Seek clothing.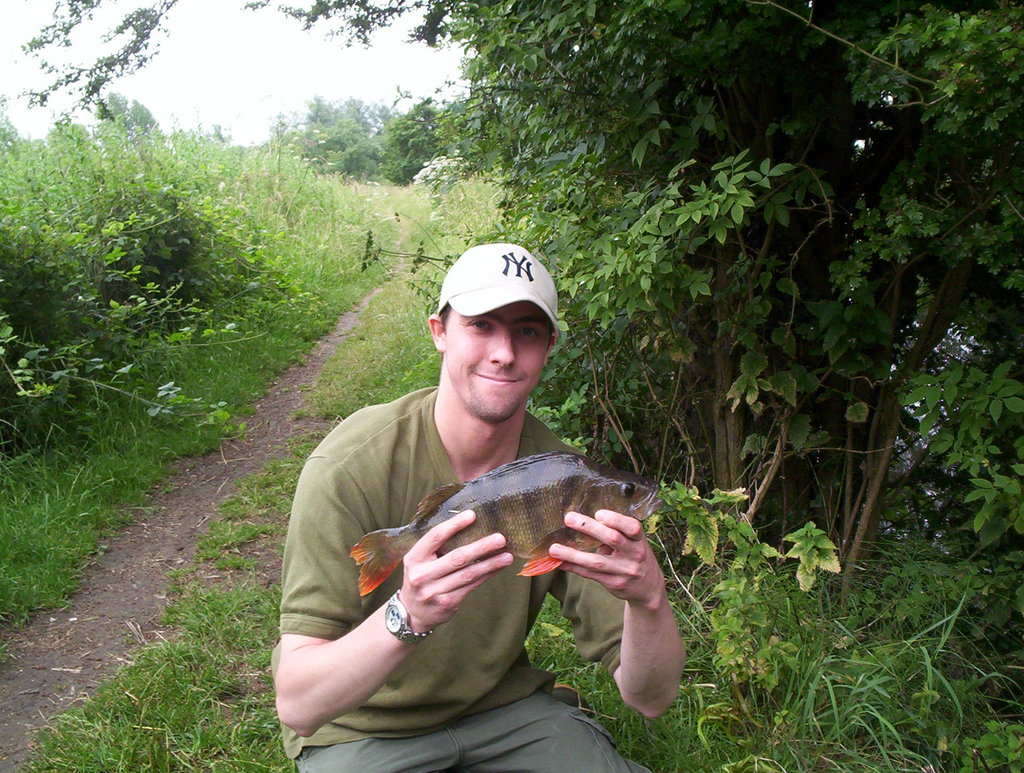
266/380/675/772.
